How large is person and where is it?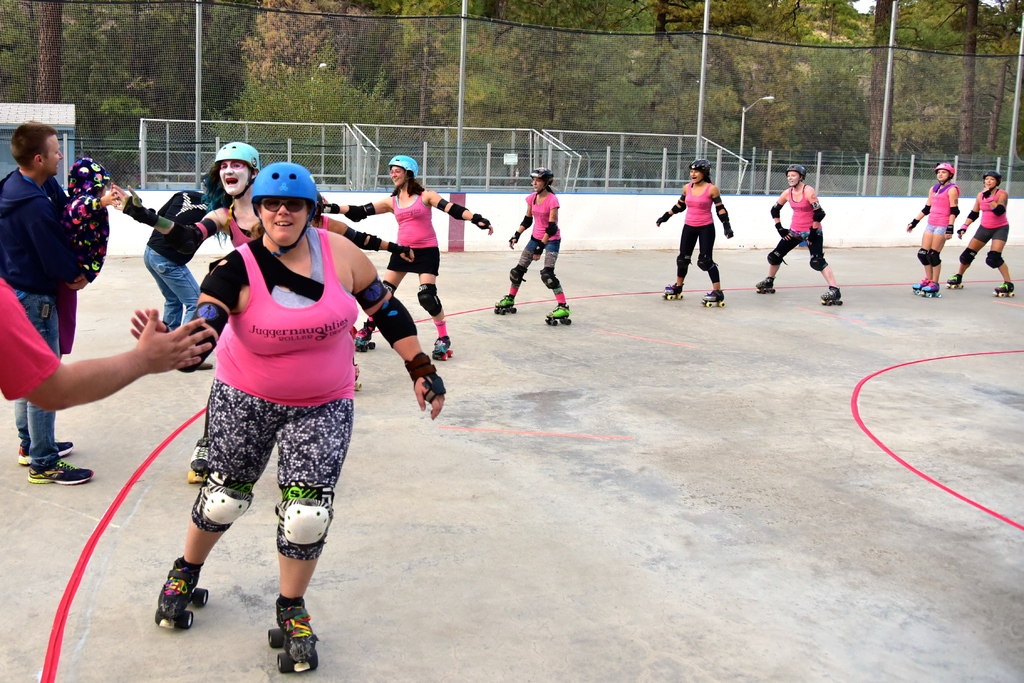
Bounding box: 906,164,950,299.
